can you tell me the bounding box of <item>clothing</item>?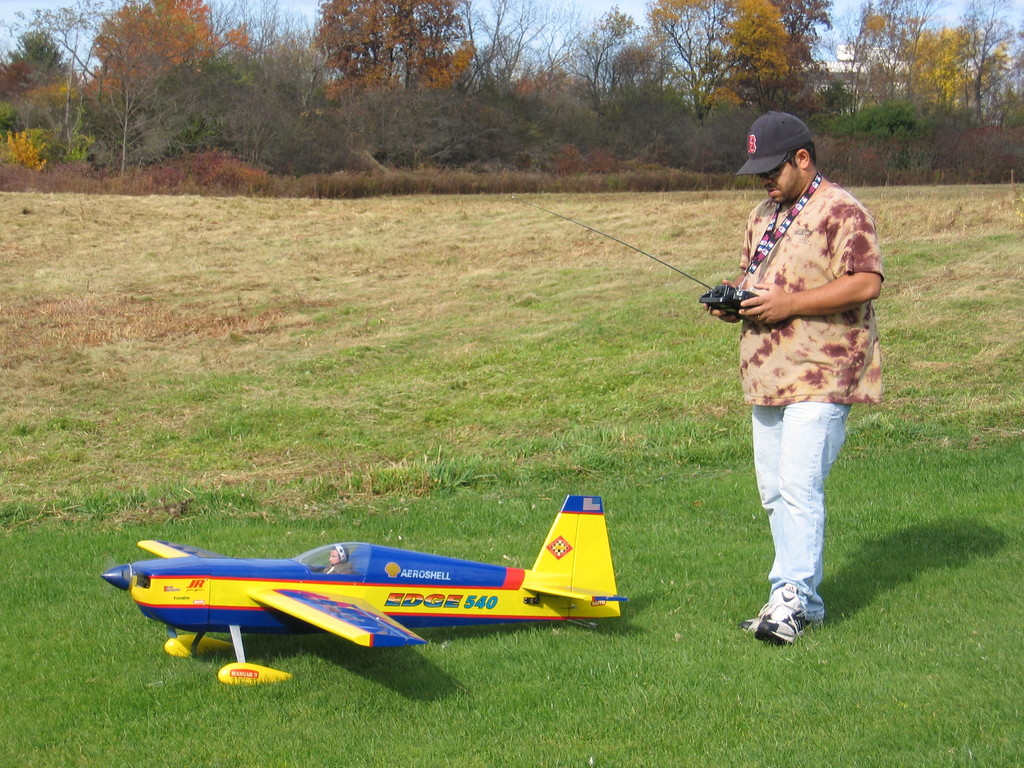
<bbox>711, 143, 881, 566</bbox>.
